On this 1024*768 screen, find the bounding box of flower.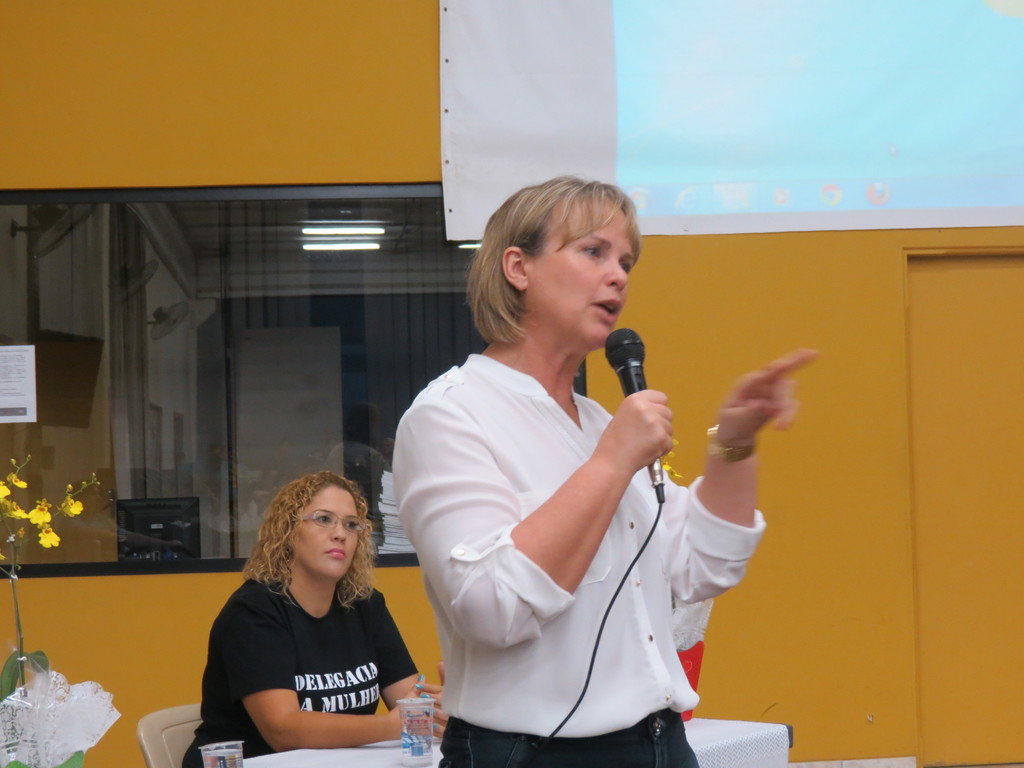
Bounding box: select_region(0, 478, 12, 497).
